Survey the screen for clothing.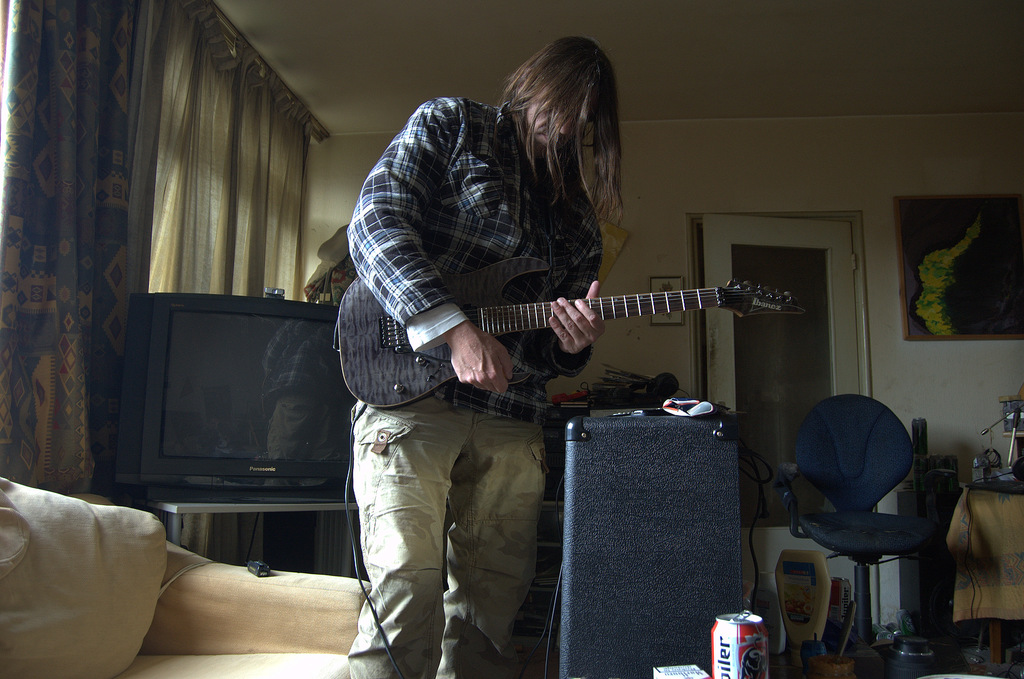
Survey found: [x1=346, y1=97, x2=602, y2=678].
